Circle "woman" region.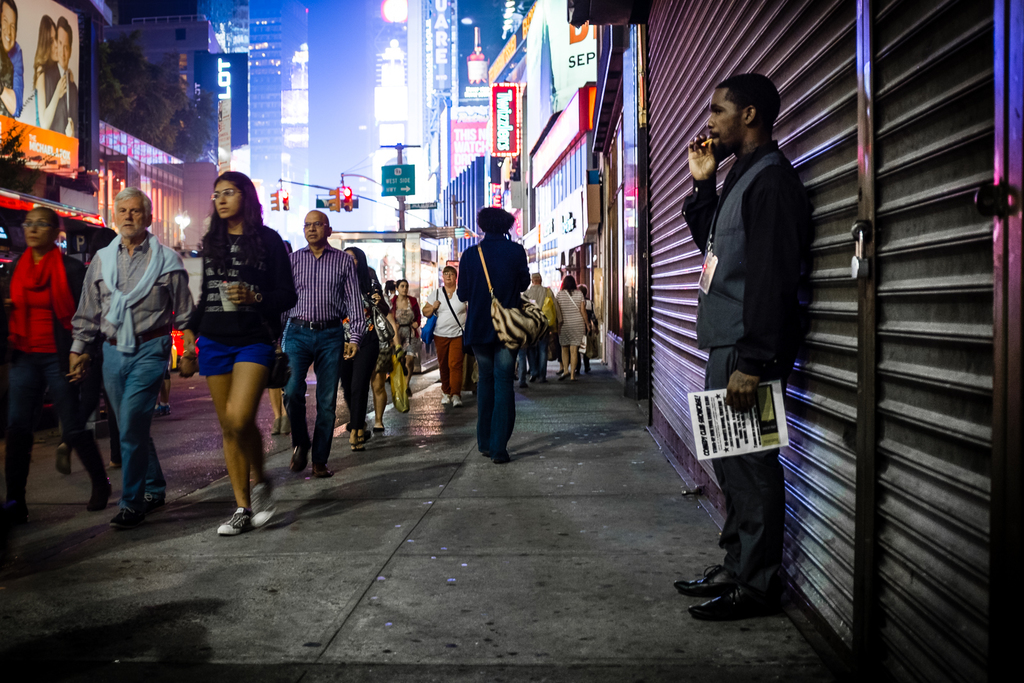
Region: region(170, 165, 286, 531).
